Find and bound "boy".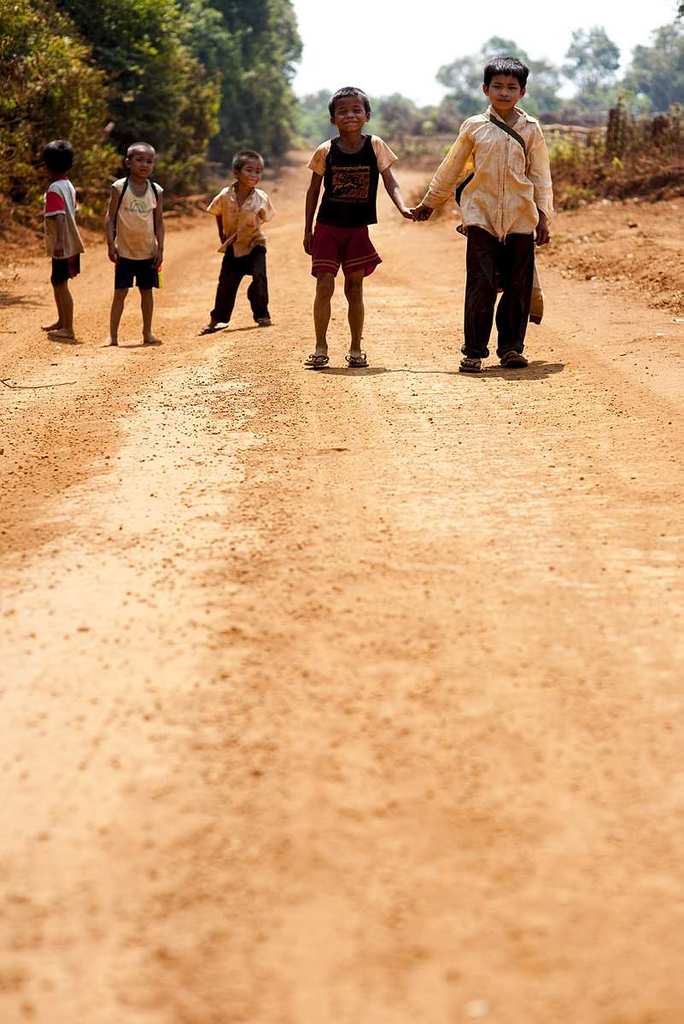
Bound: 294 91 412 360.
